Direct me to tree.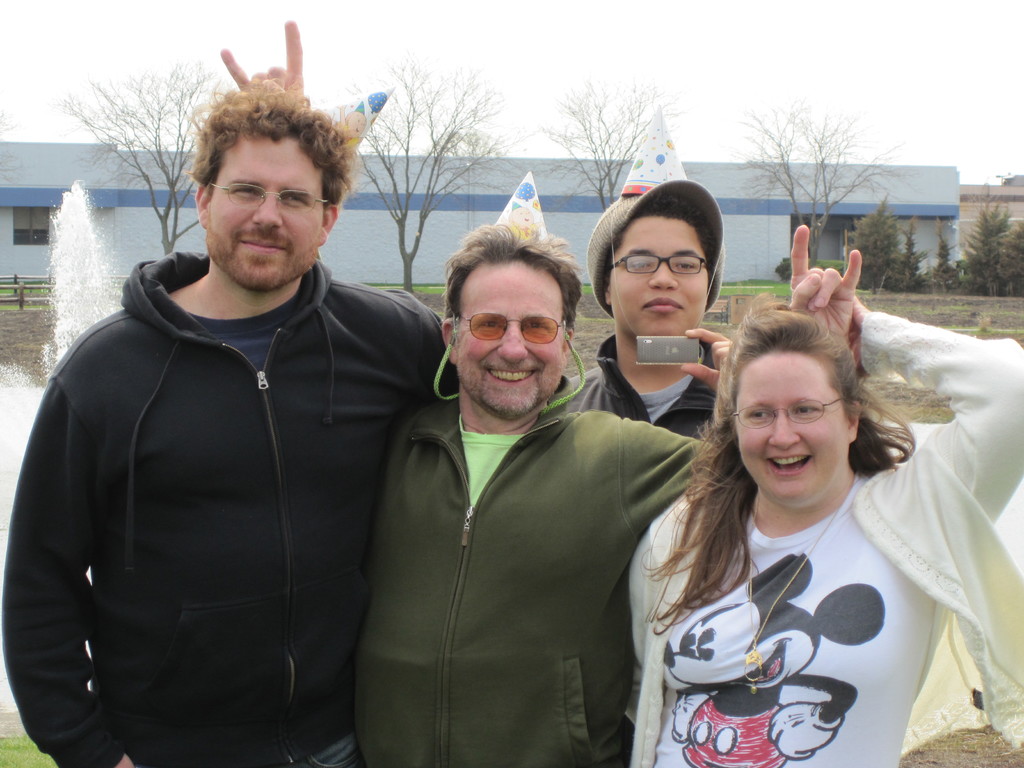
Direction: select_region(341, 58, 515, 300).
